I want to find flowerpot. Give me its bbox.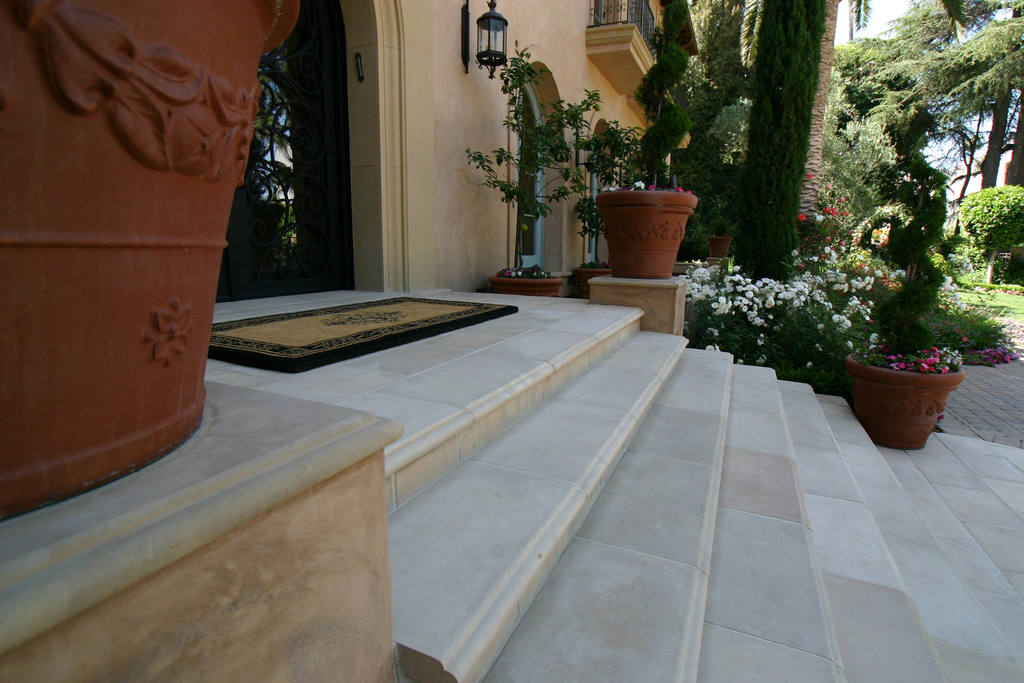
left=488, top=278, right=565, bottom=298.
